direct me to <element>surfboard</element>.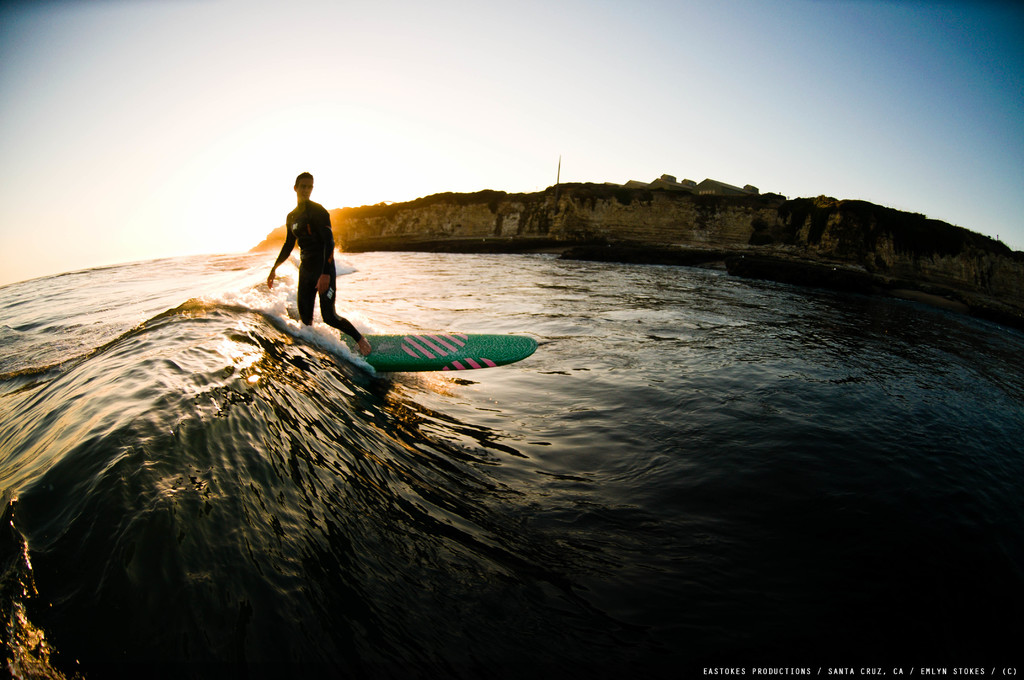
Direction: [left=334, top=332, right=540, bottom=375].
